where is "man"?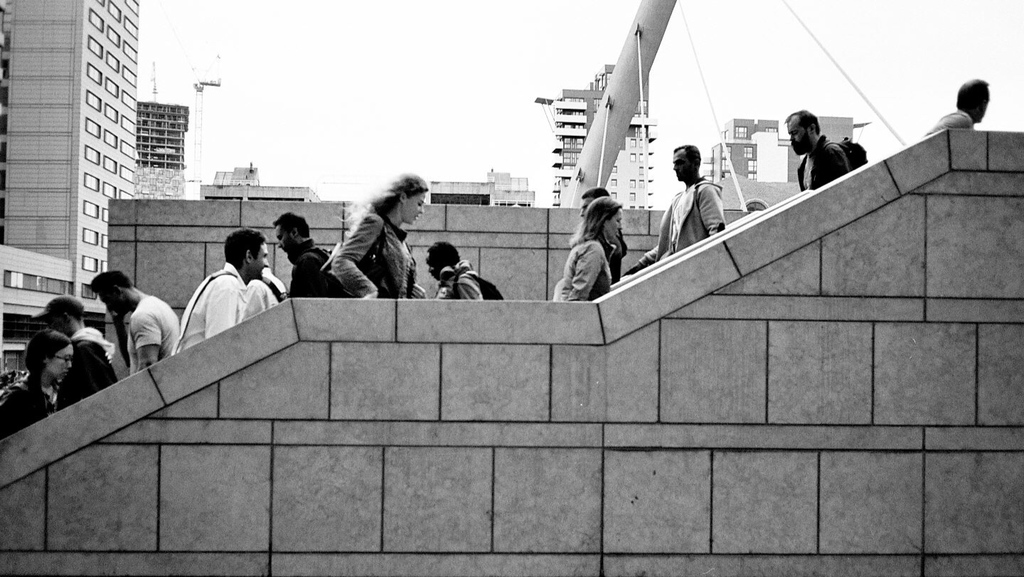
pyautogui.locateOnScreen(661, 147, 727, 274).
